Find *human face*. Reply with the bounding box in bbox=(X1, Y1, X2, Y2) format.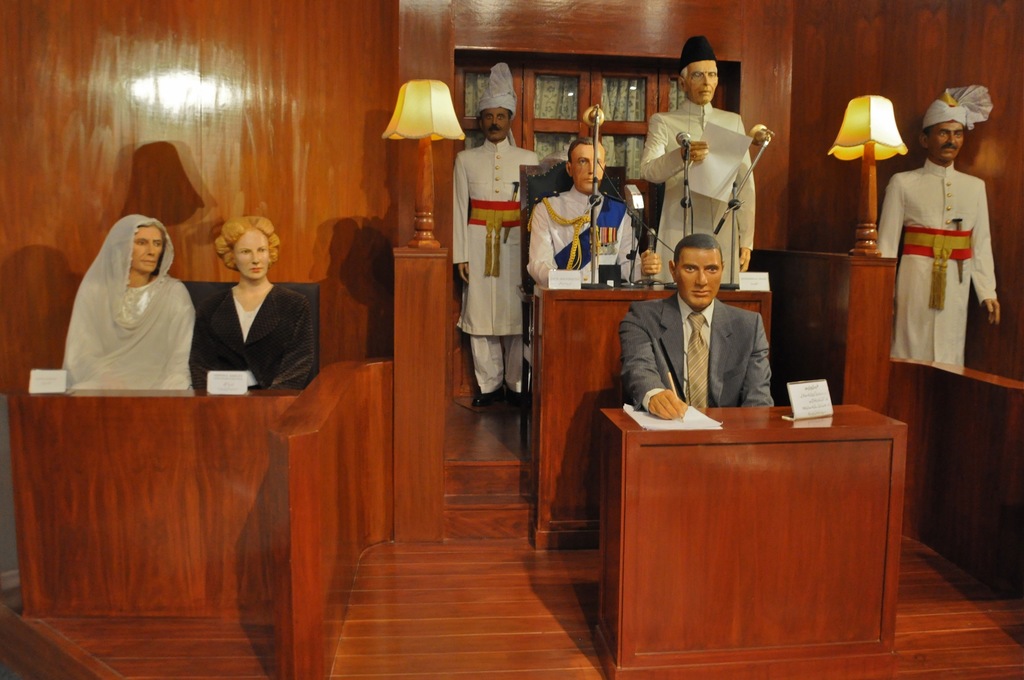
bbox=(929, 118, 963, 163).
